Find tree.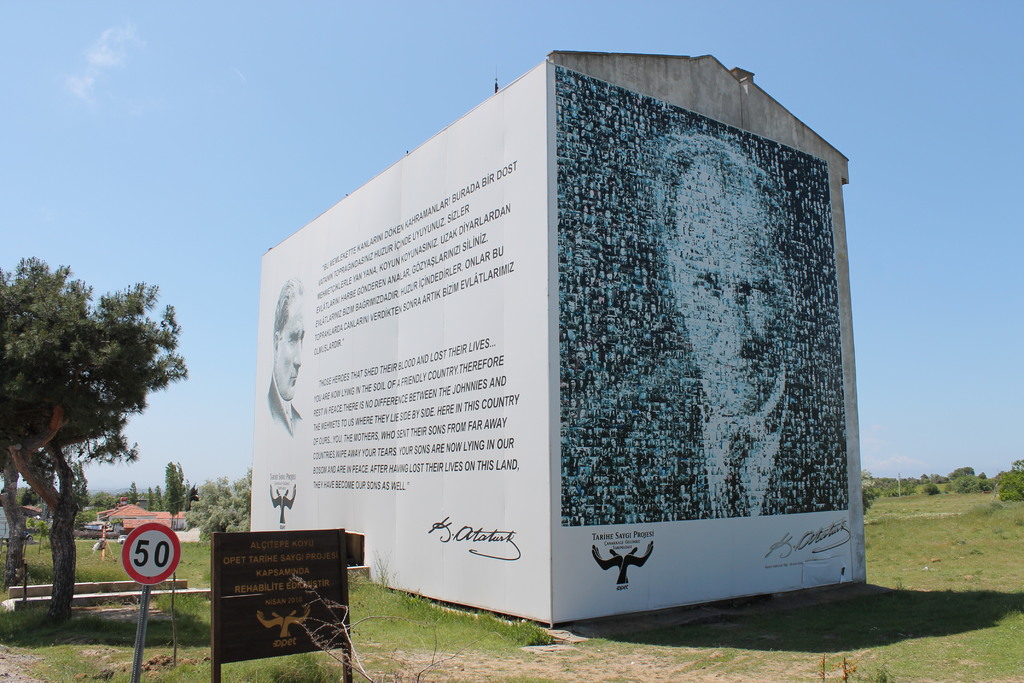
x1=7, y1=246, x2=181, y2=627.
